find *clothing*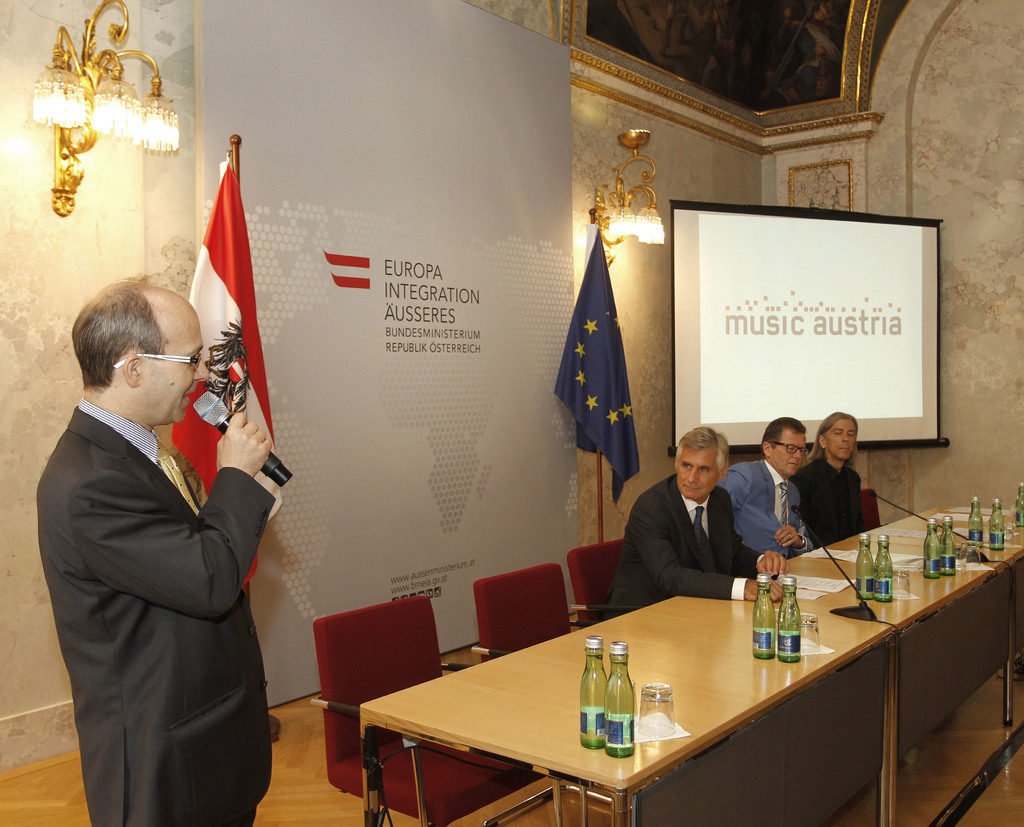
left=604, top=473, right=762, bottom=618
